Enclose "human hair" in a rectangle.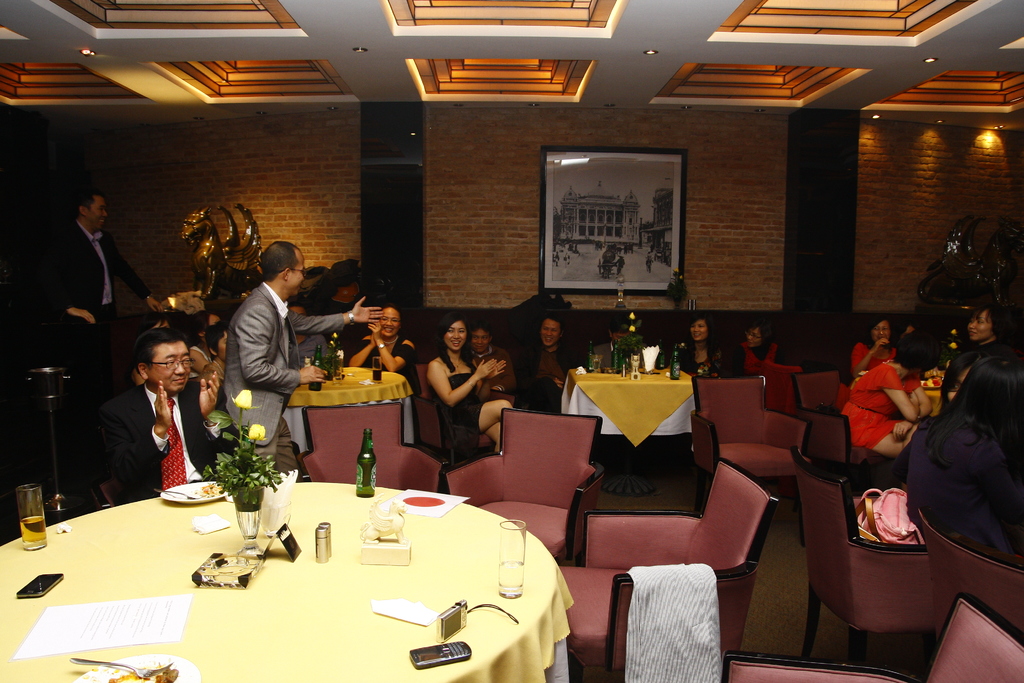
684,308,717,356.
